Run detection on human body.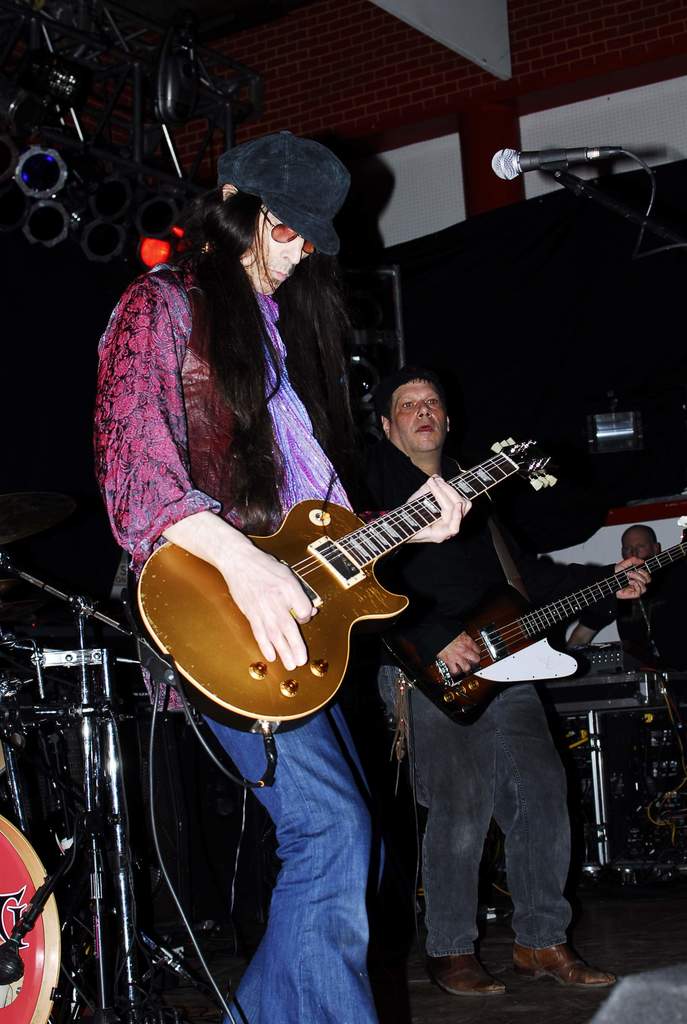
Result: <bbox>356, 367, 646, 998</bbox>.
